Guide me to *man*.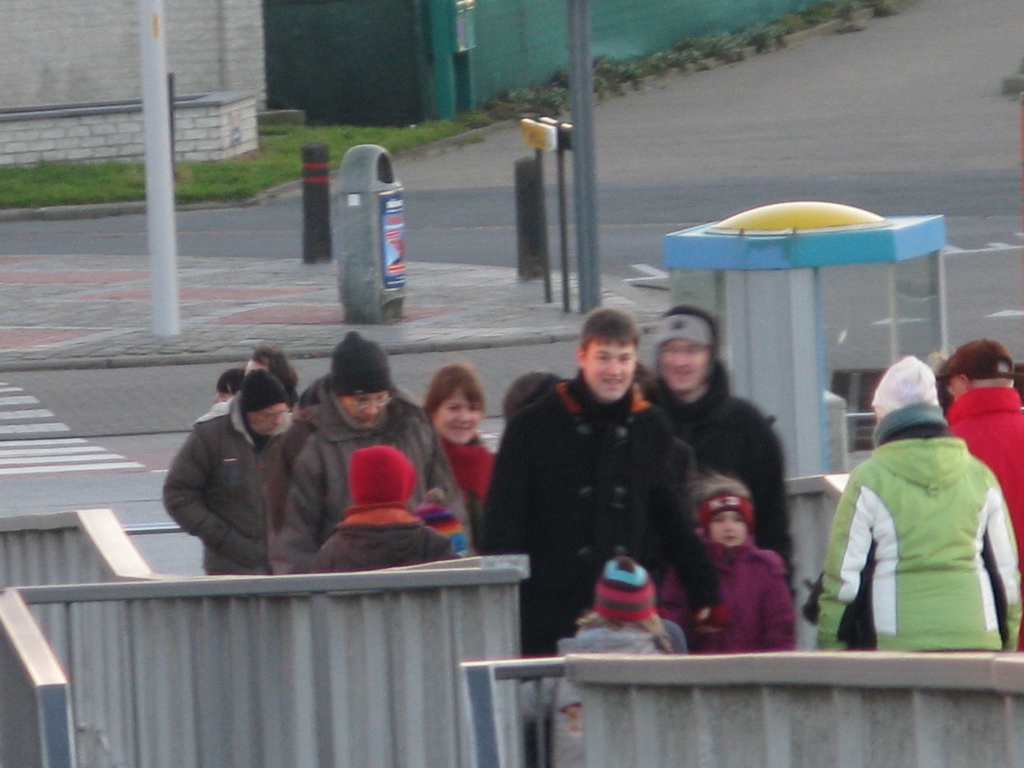
Guidance: <region>267, 333, 473, 572</region>.
